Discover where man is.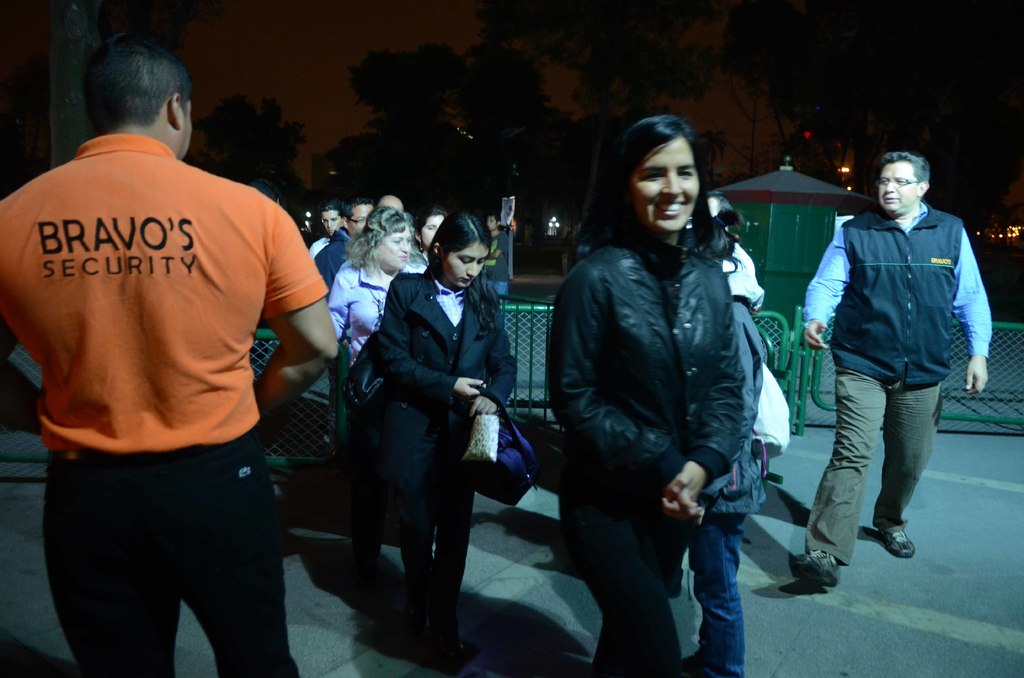
Discovered at rect(320, 197, 372, 309).
